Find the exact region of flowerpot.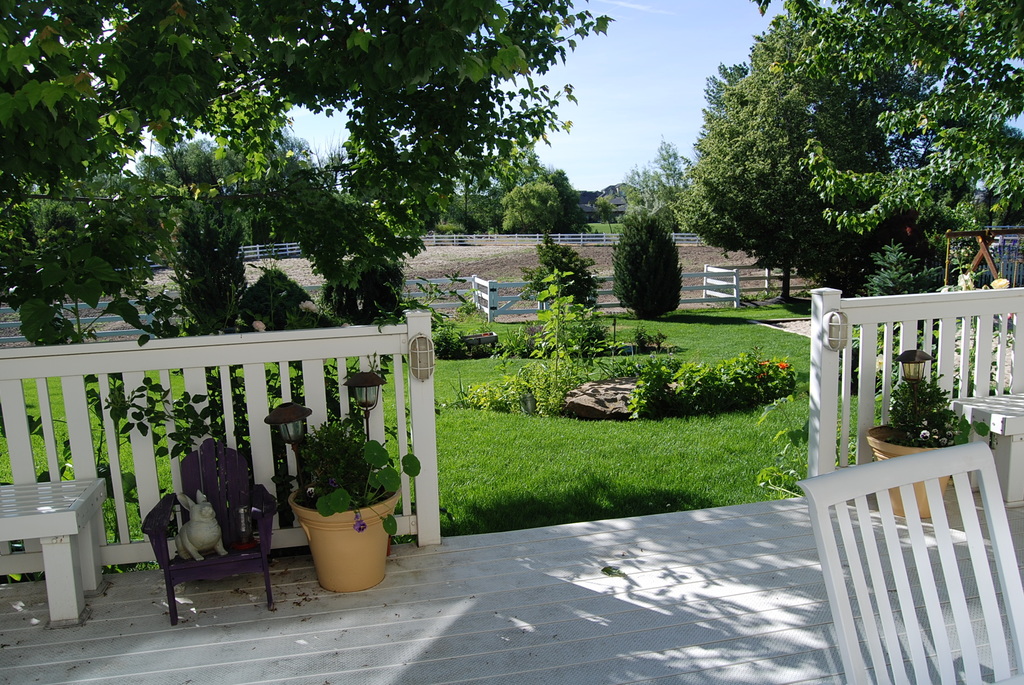
Exact region: crop(278, 466, 380, 585).
